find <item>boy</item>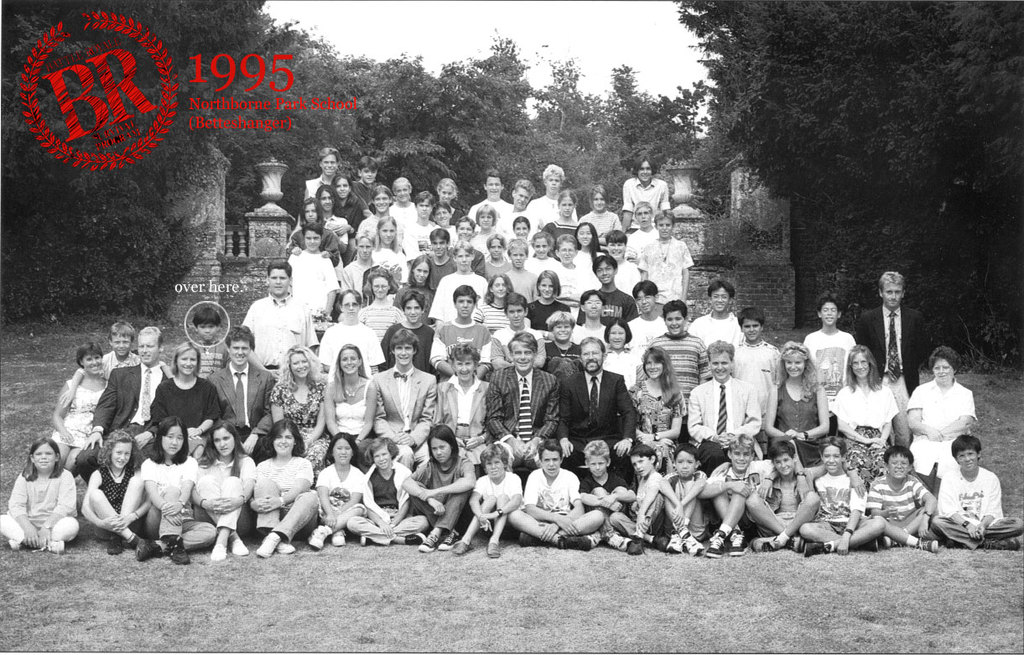
rect(584, 440, 631, 524)
